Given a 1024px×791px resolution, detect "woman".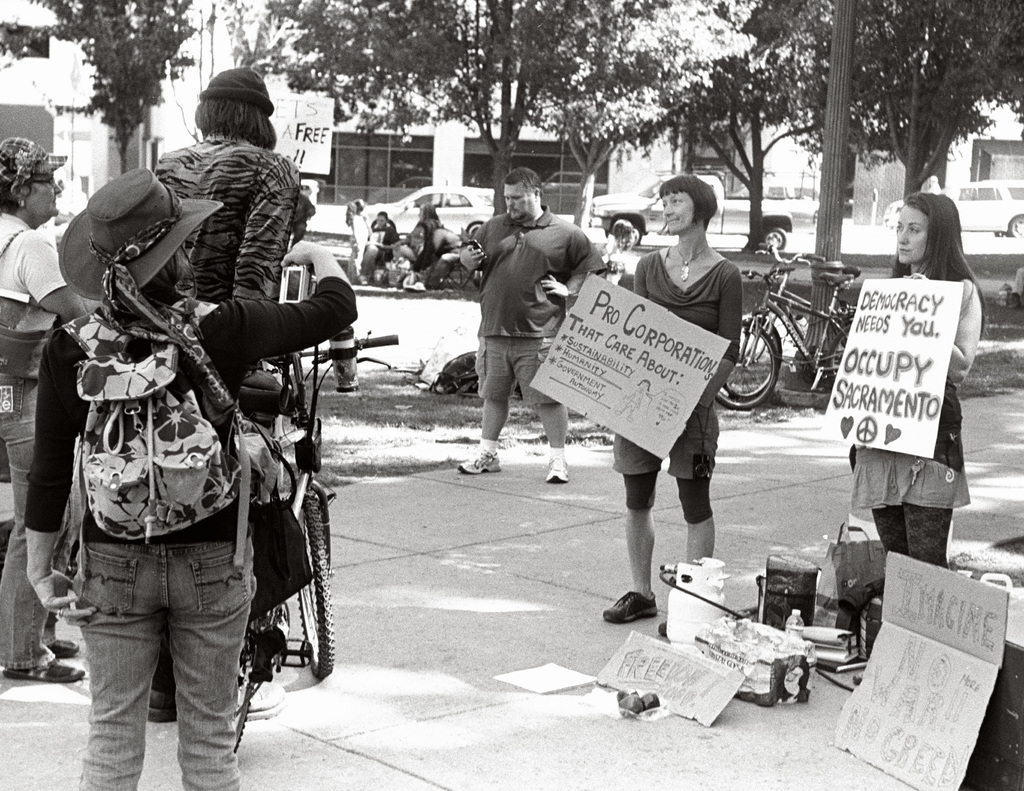
<box>22,164,359,790</box>.
